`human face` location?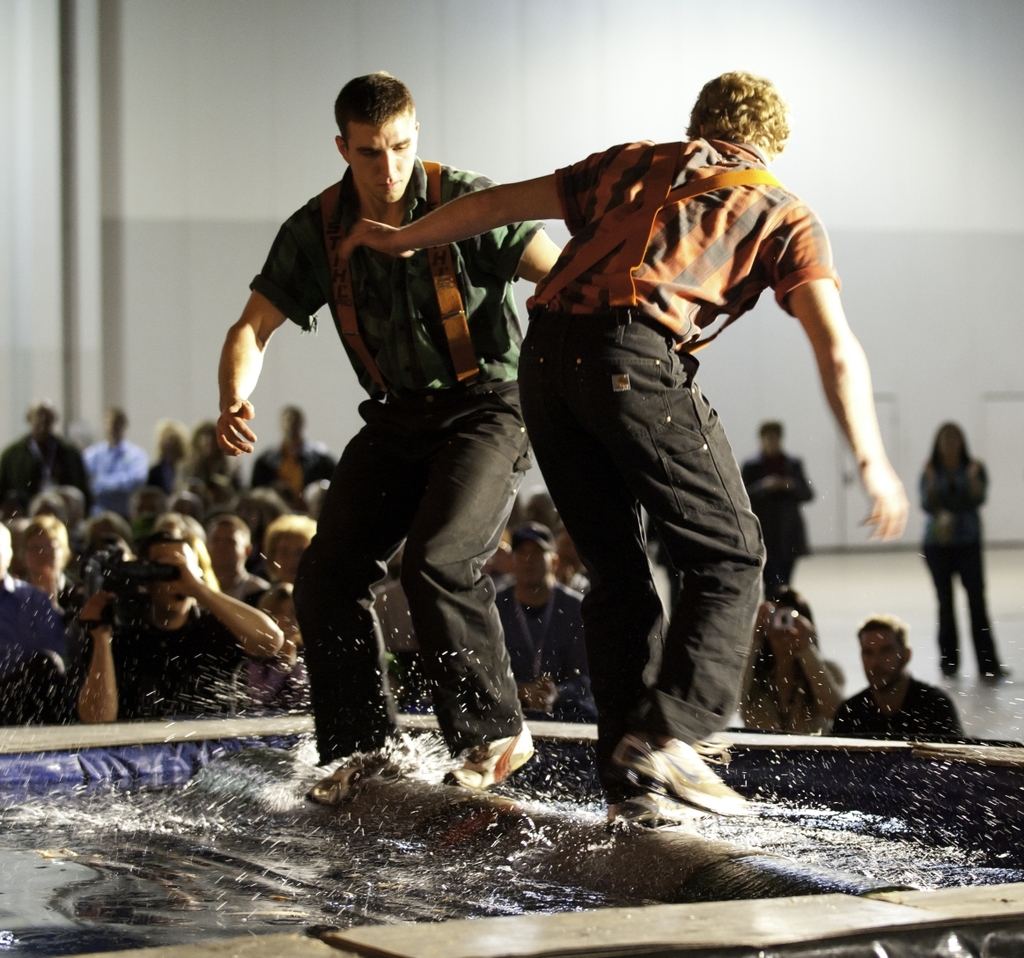
(x1=29, y1=401, x2=62, y2=437)
